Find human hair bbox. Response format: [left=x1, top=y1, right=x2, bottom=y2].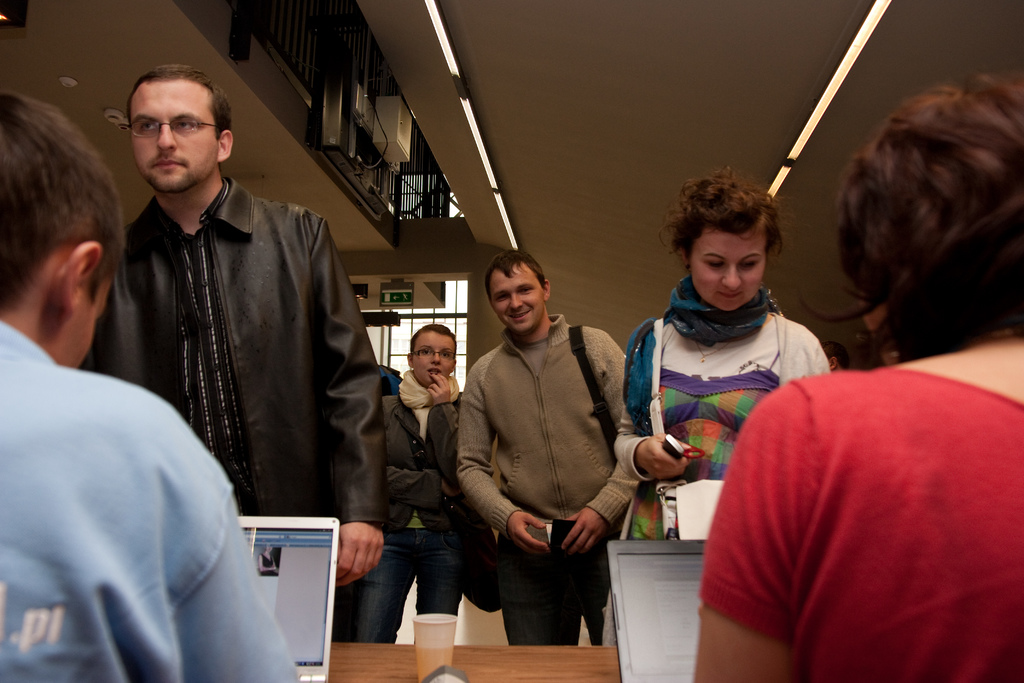
[left=0, top=89, right=127, bottom=313].
